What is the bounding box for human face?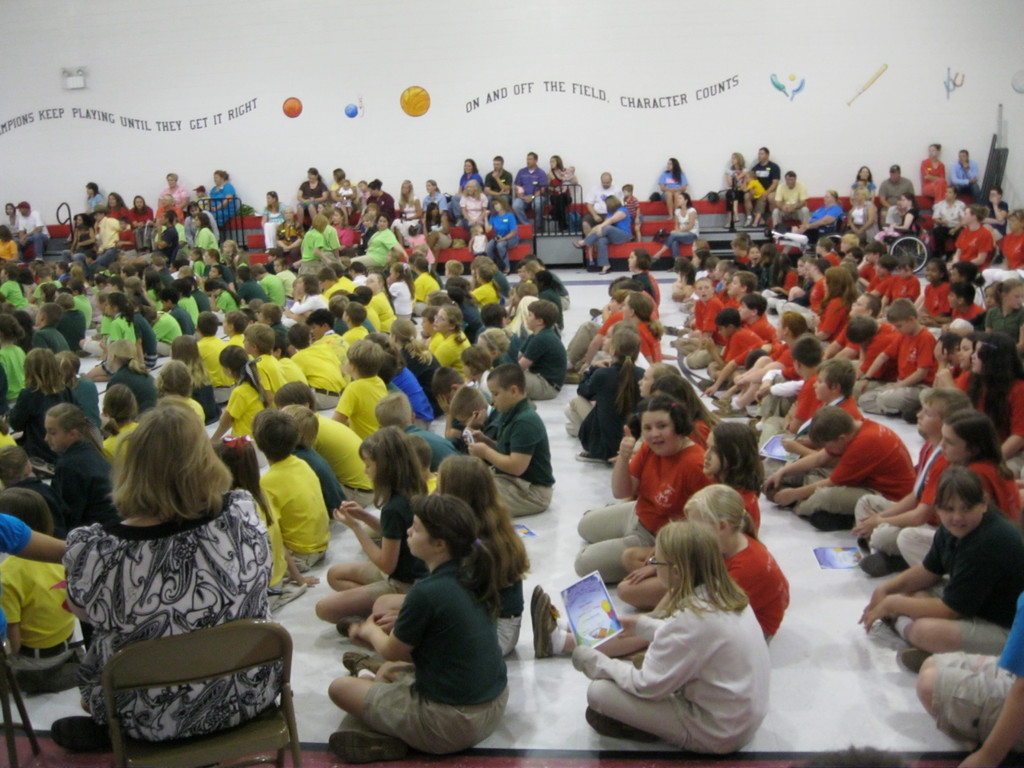
detection(655, 543, 678, 588).
